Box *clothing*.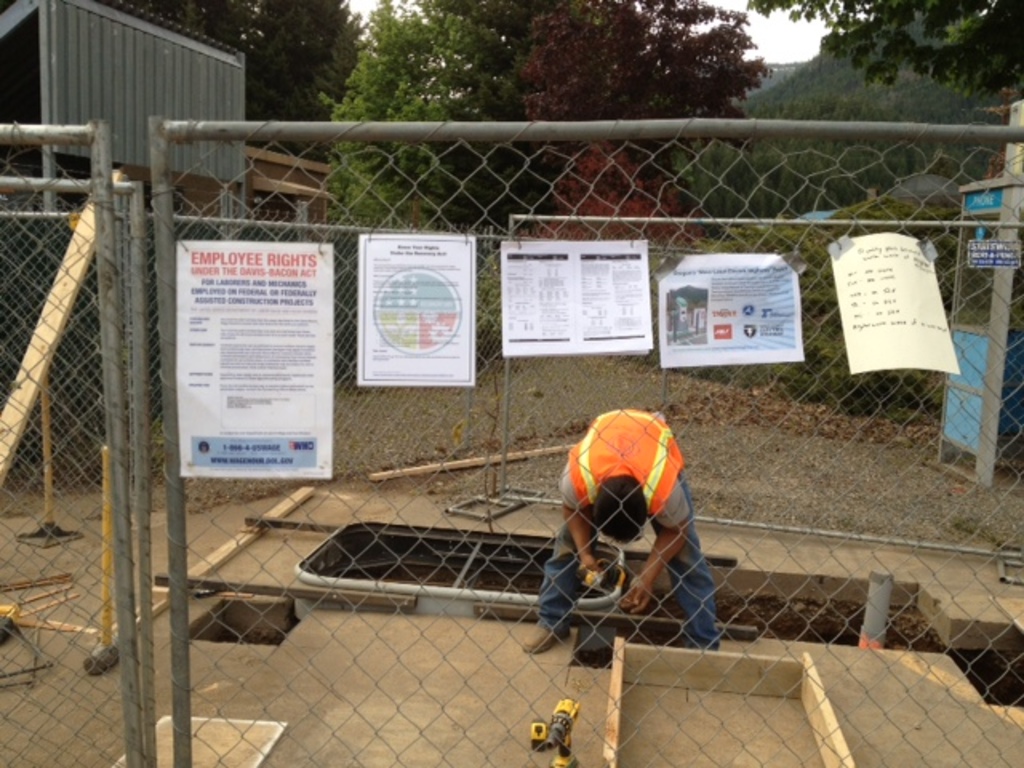
crop(531, 411, 717, 648).
